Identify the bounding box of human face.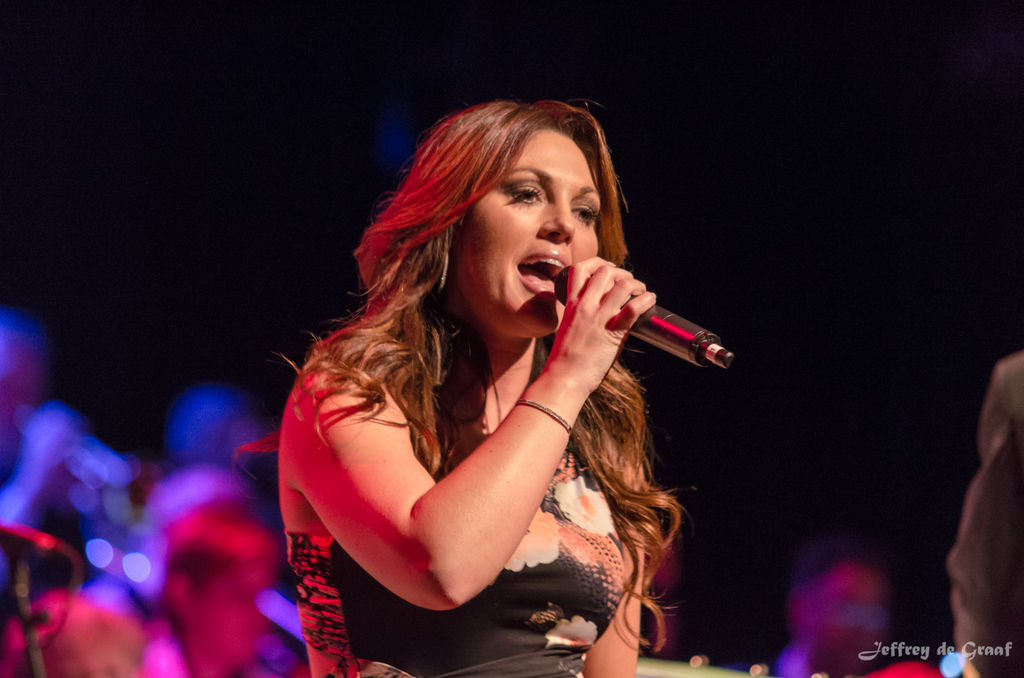
(x1=446, y1=130, x2=601, y2=338).
